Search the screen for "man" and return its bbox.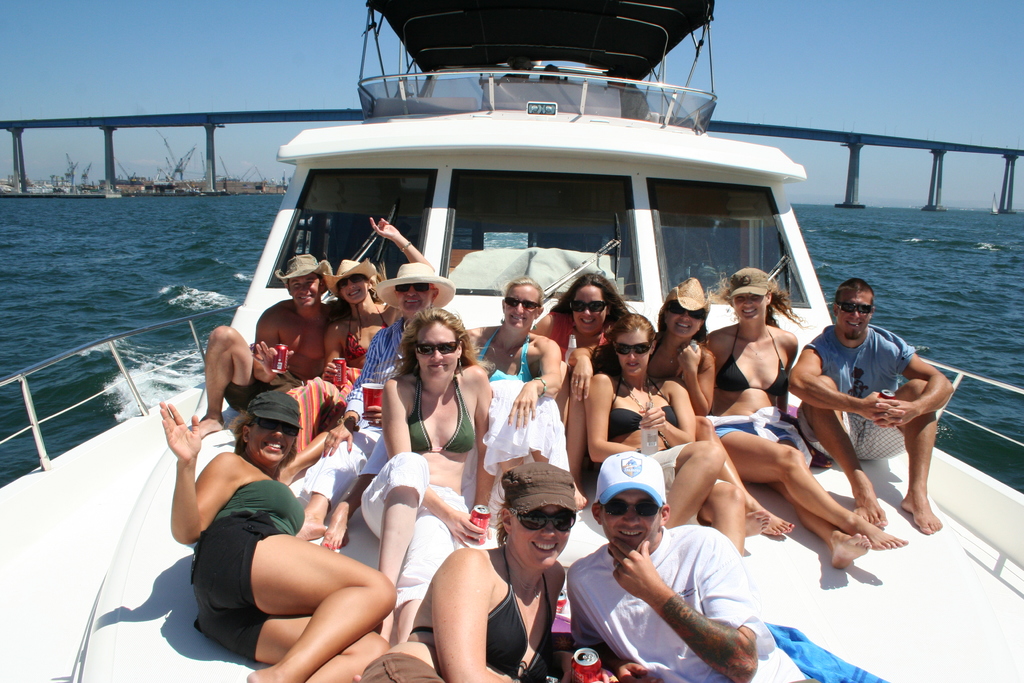
Found: (left=788, top=268, right=954, bottom=566).
